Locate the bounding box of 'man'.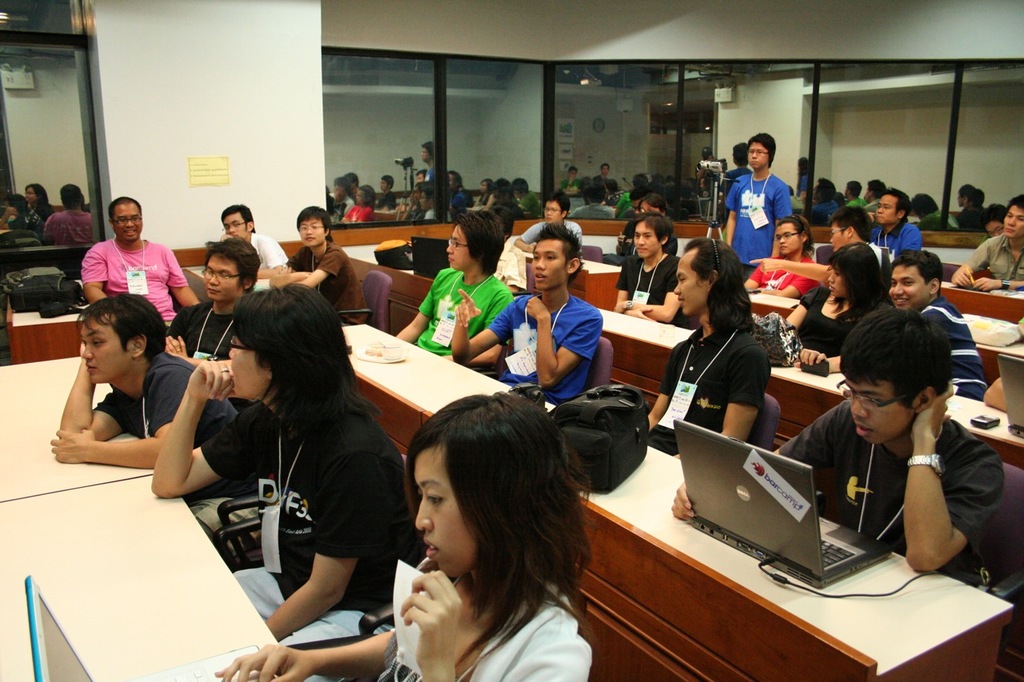
Bounding box: <box>443,227,602,413</box>.
